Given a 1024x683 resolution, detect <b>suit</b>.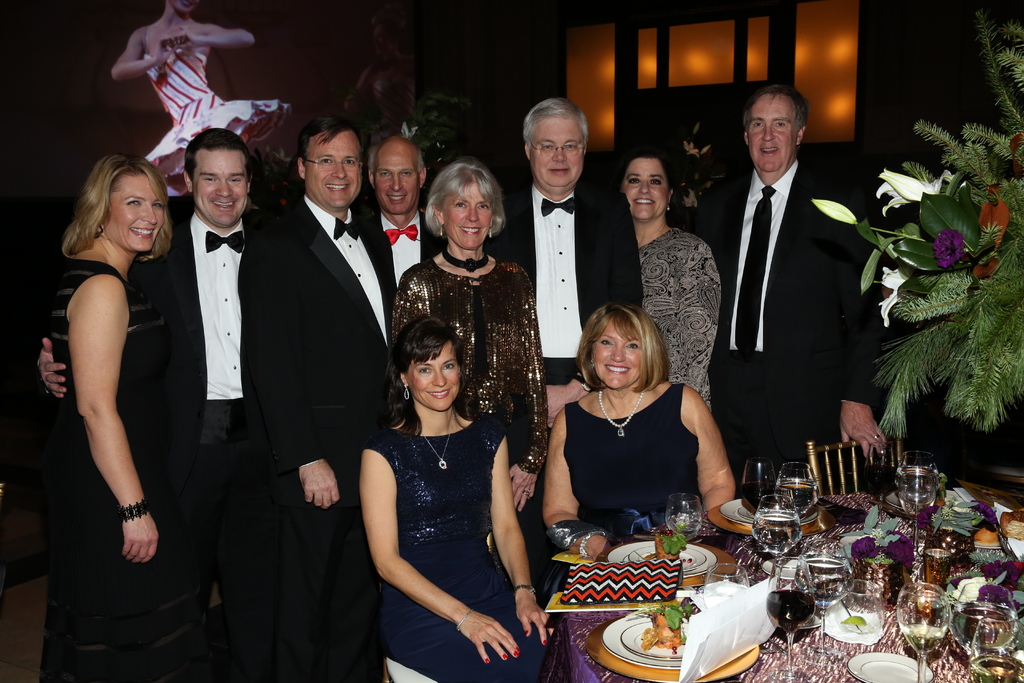
Rect(255, 195, 401, 682).
